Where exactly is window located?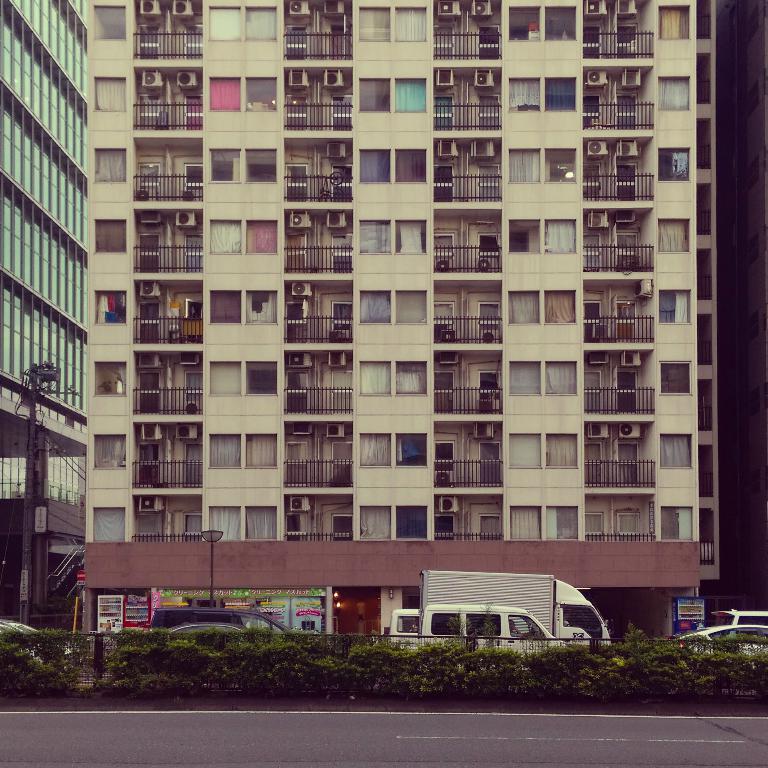
Its bounding box is [91, 365, 125, 398].
